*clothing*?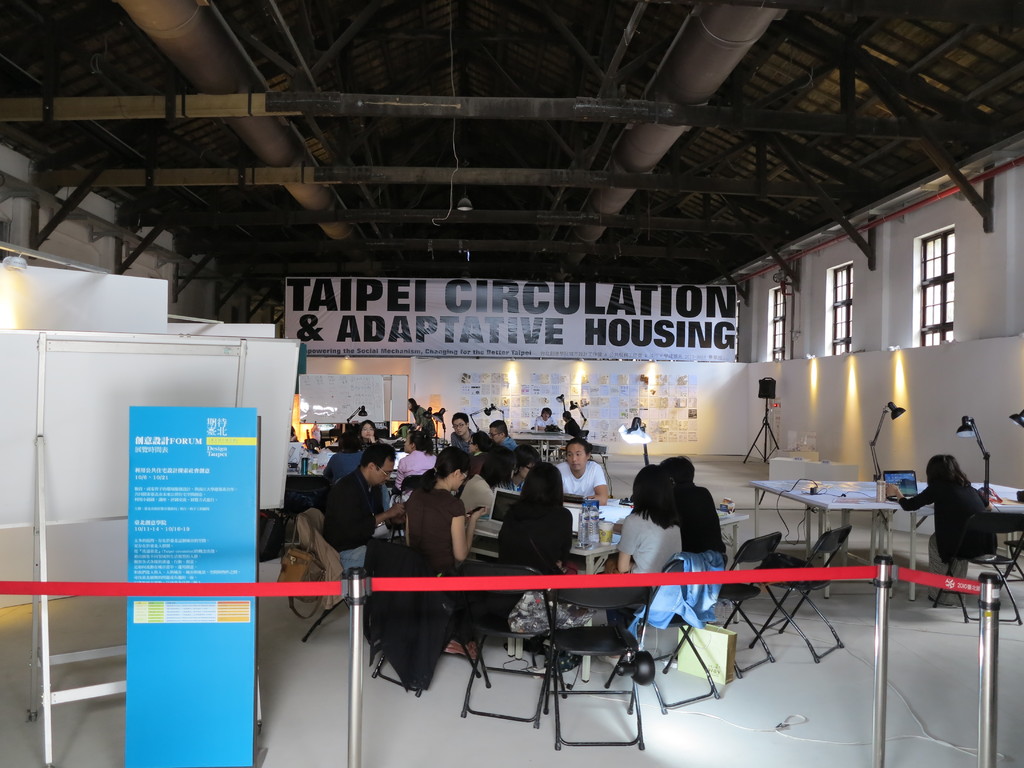
x1=530, y1=414, x2=554, y2=427
